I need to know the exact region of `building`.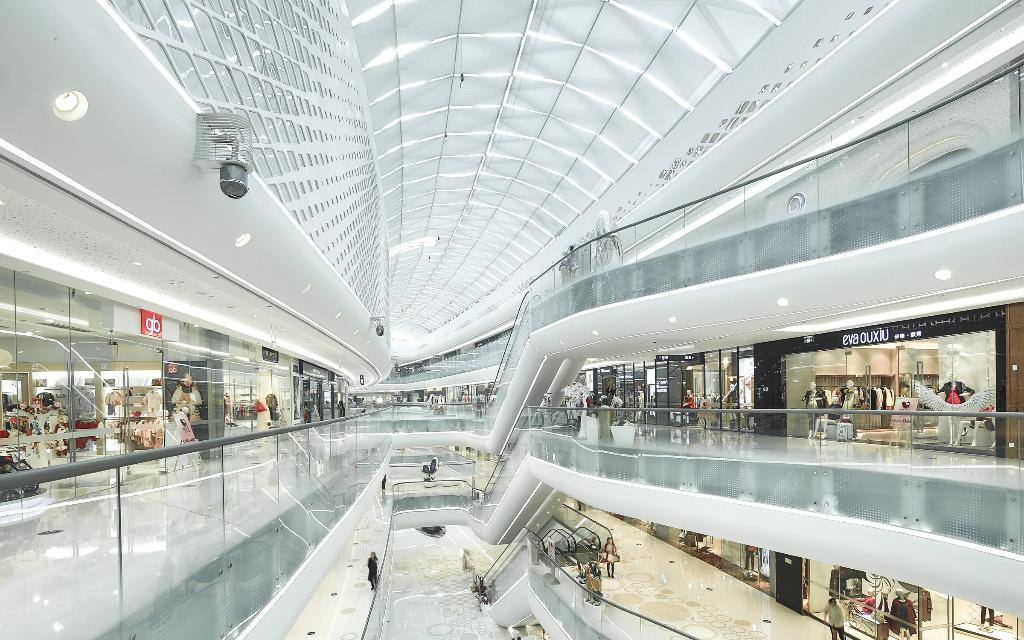
Region: {"left": 0, "top": 0, "right": 1023, "bottom": 639}.
